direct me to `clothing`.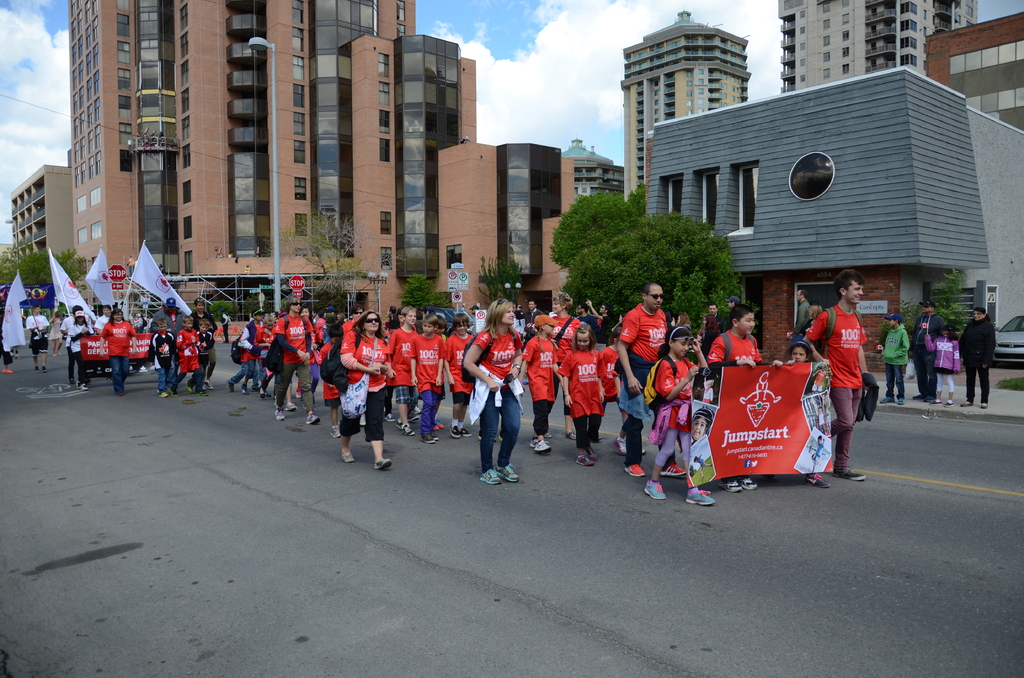
Direction: 147:325:180:393.
